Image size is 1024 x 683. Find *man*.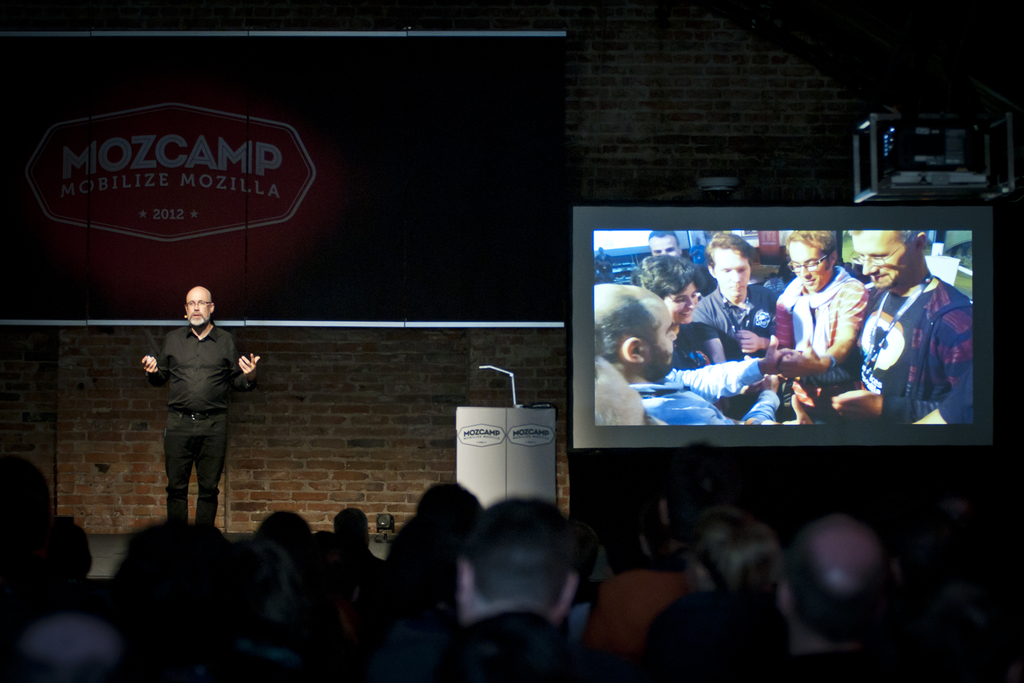
[left=593, top=283, right=776, bottom=427].
